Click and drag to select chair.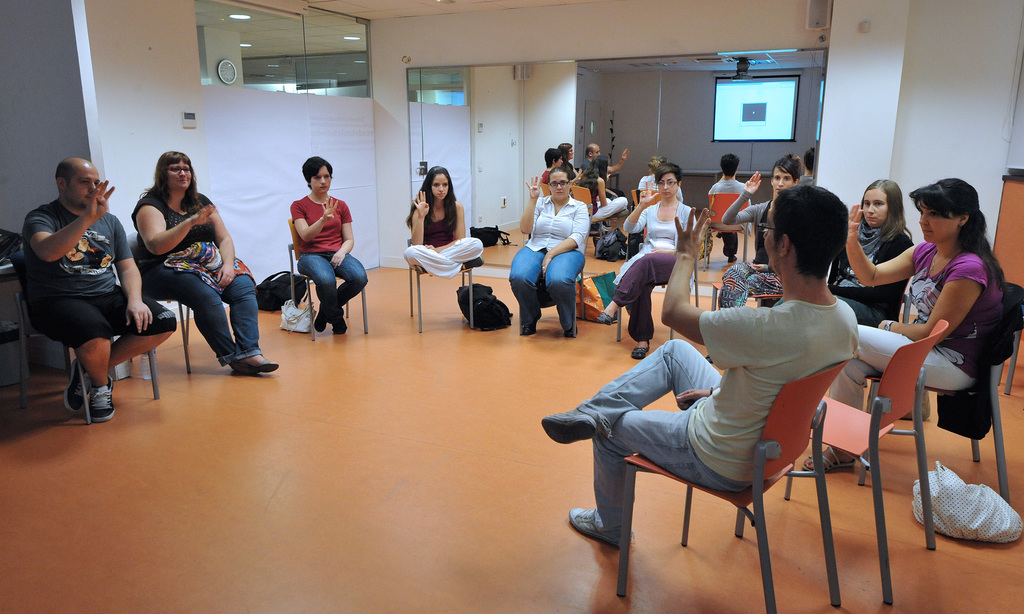
Selection: 735:317:947:606.
